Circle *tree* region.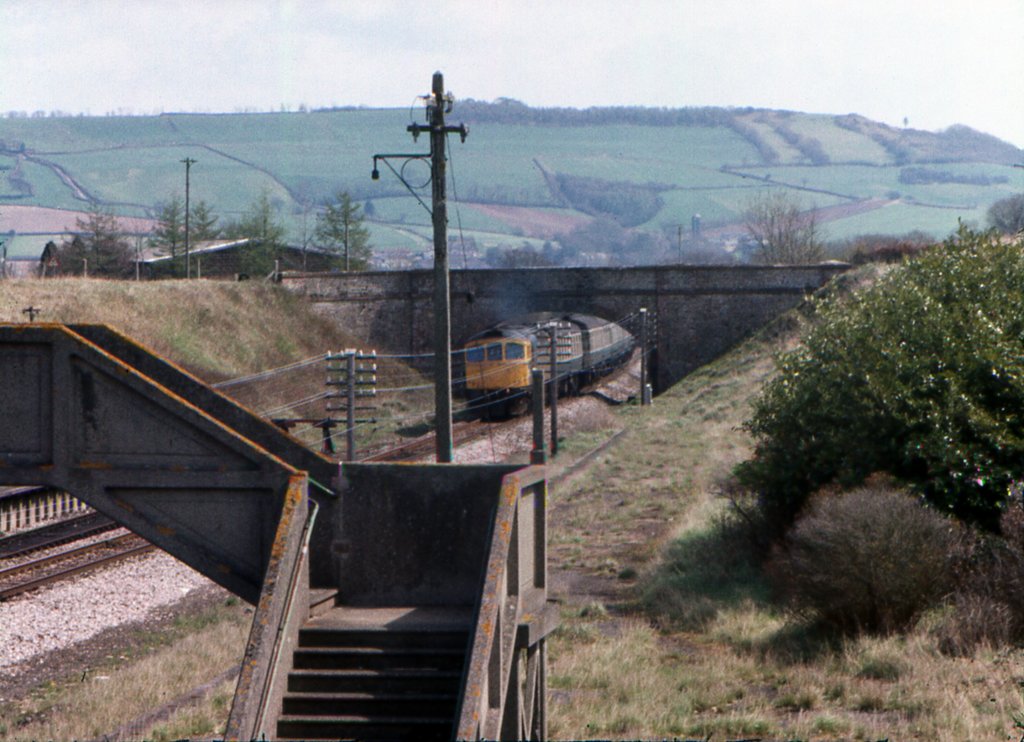
Region: select_region(177, 203, 219, 246).
